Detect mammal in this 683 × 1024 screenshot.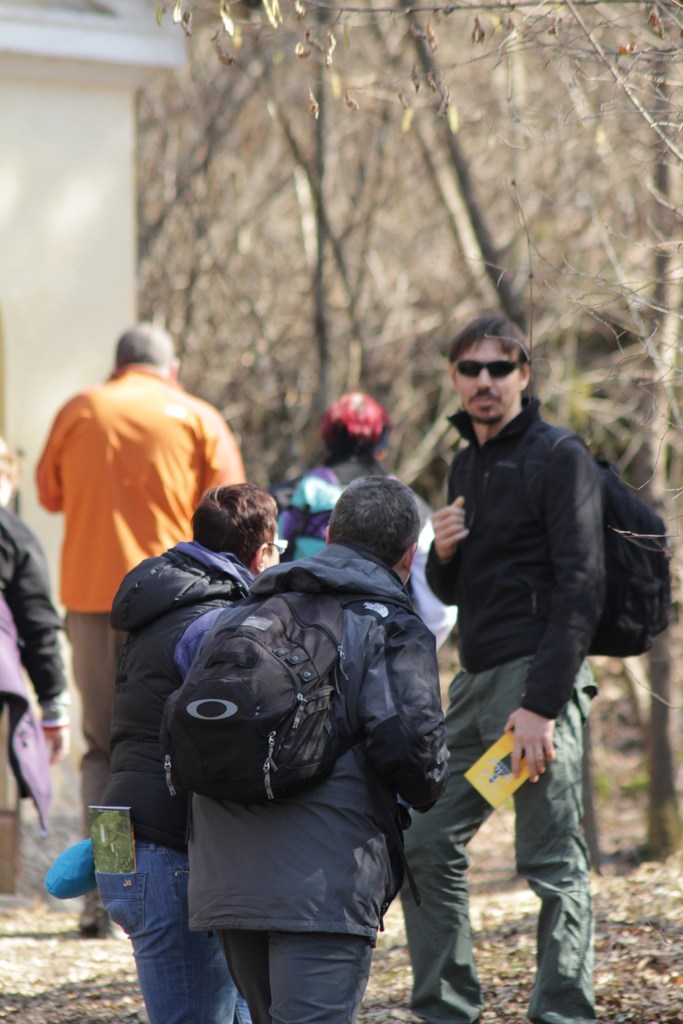
Detection: (left=37, top=321, right=247, bottom=935).
